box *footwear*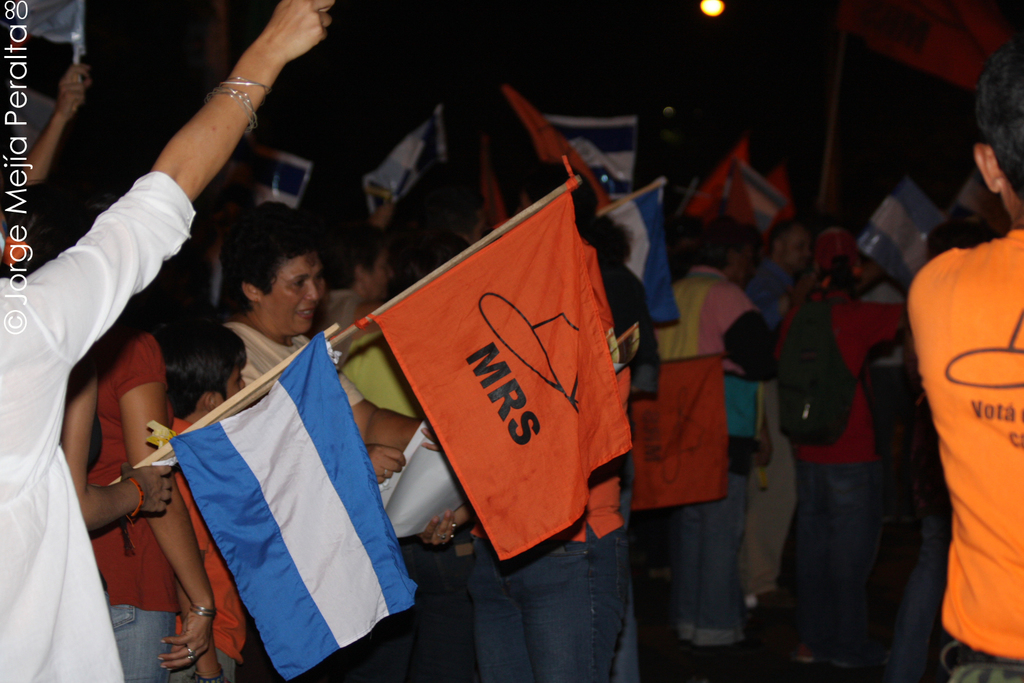
BBox(751, 587, 788, 615)
